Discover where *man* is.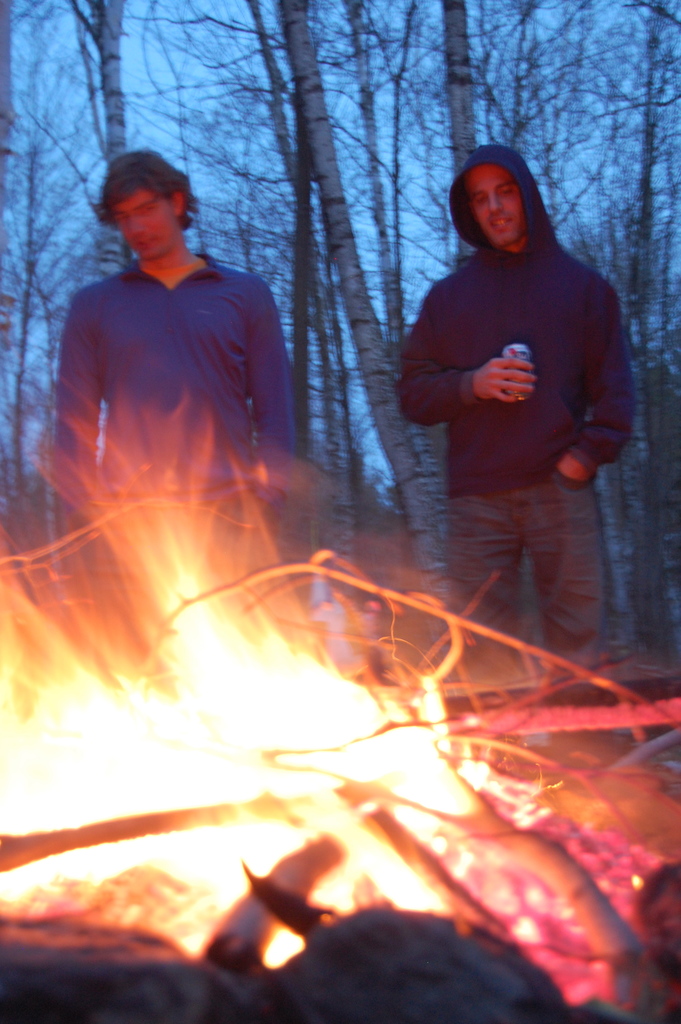
Discovered at pyautogui.locateOnScreen(56, 147, 300, 538).
